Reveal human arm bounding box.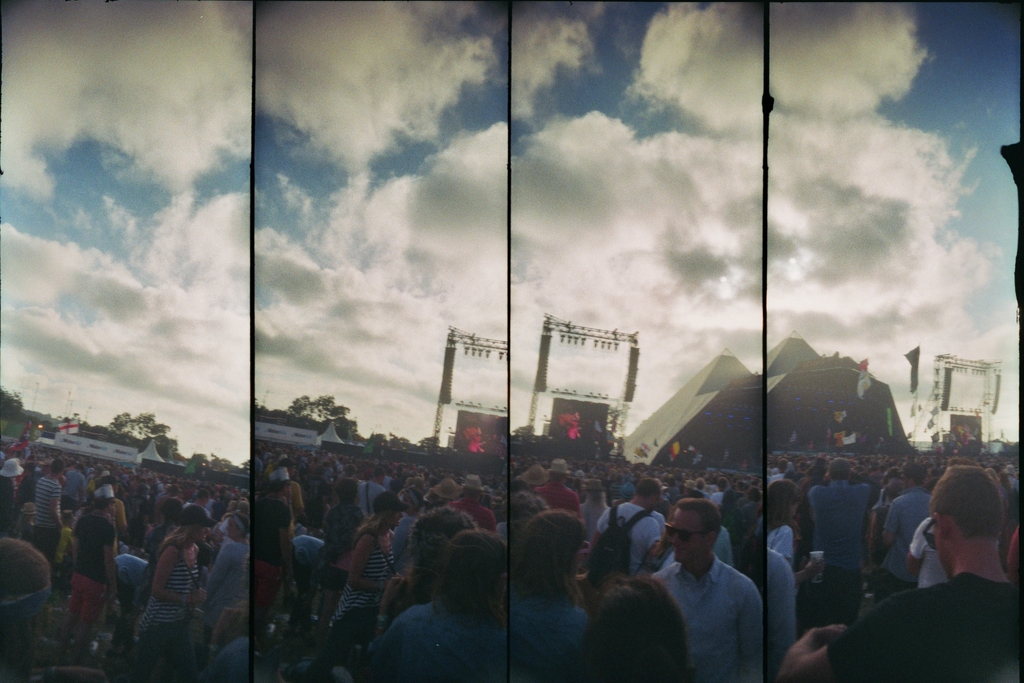
Revealed: <box>374,575,408,680</box>.
